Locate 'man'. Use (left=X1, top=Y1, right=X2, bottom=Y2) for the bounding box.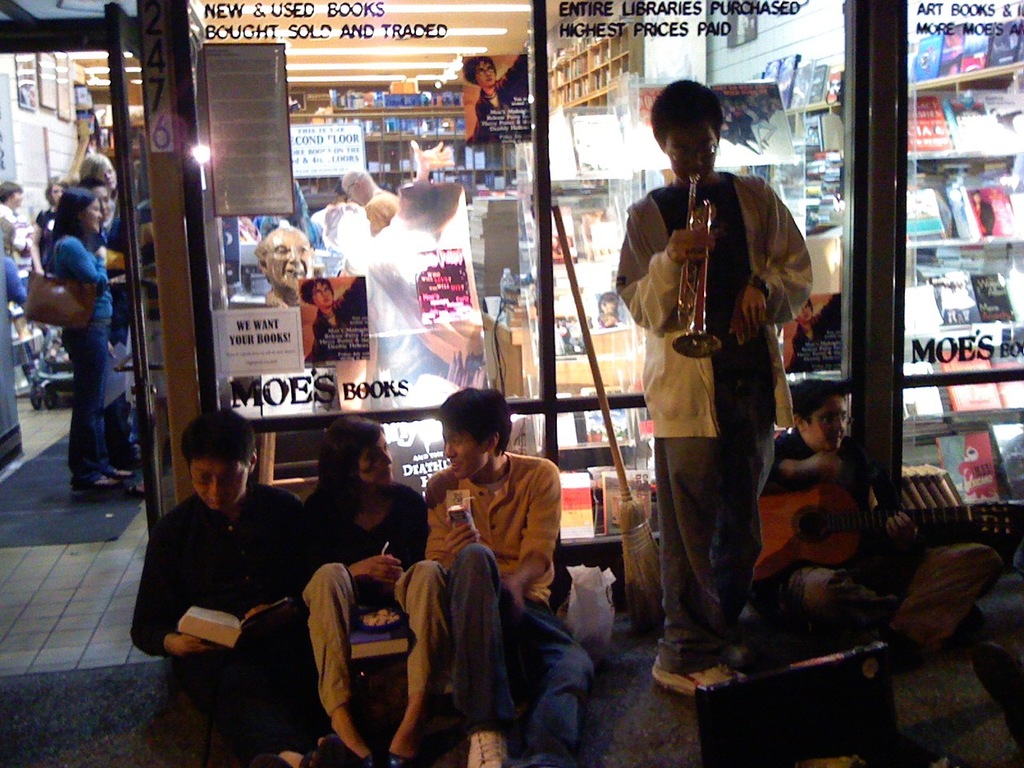
(left=129, top=405, right=344, bottom=767).
